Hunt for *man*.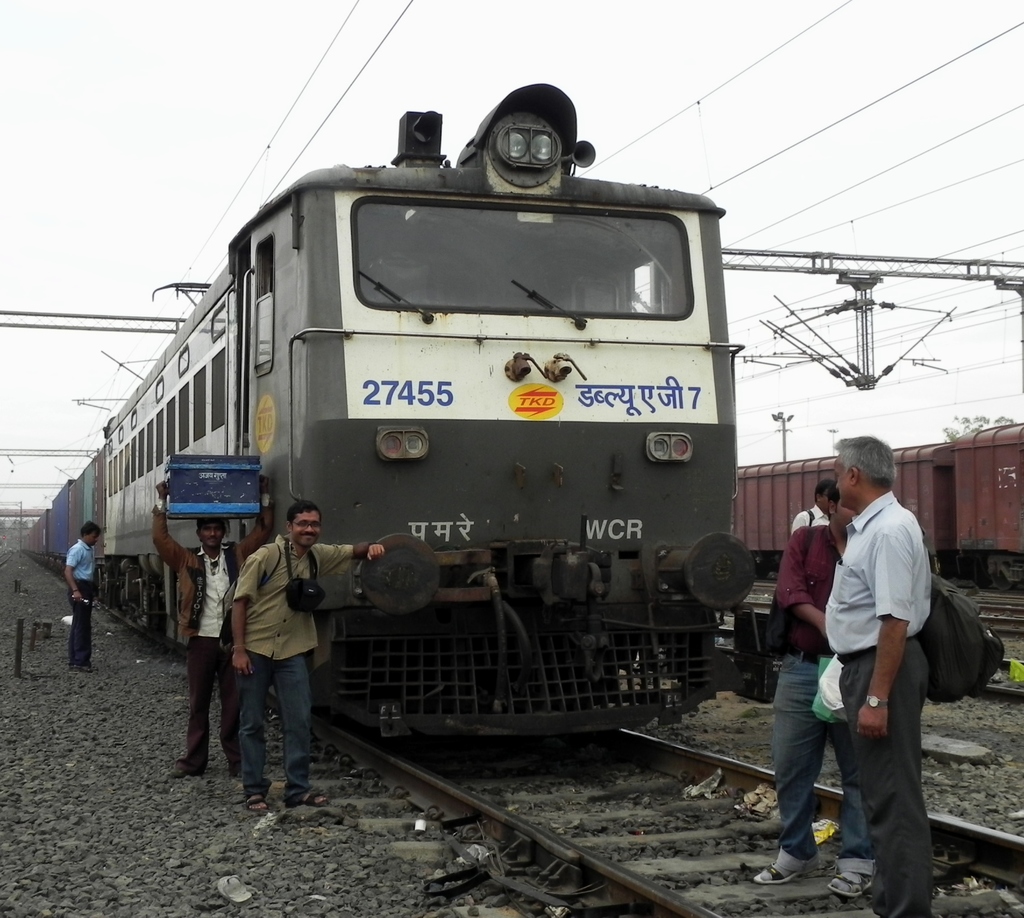
Hunted down at {"left": 788, "top": 484, "right": 830, "bottom": 536}.
